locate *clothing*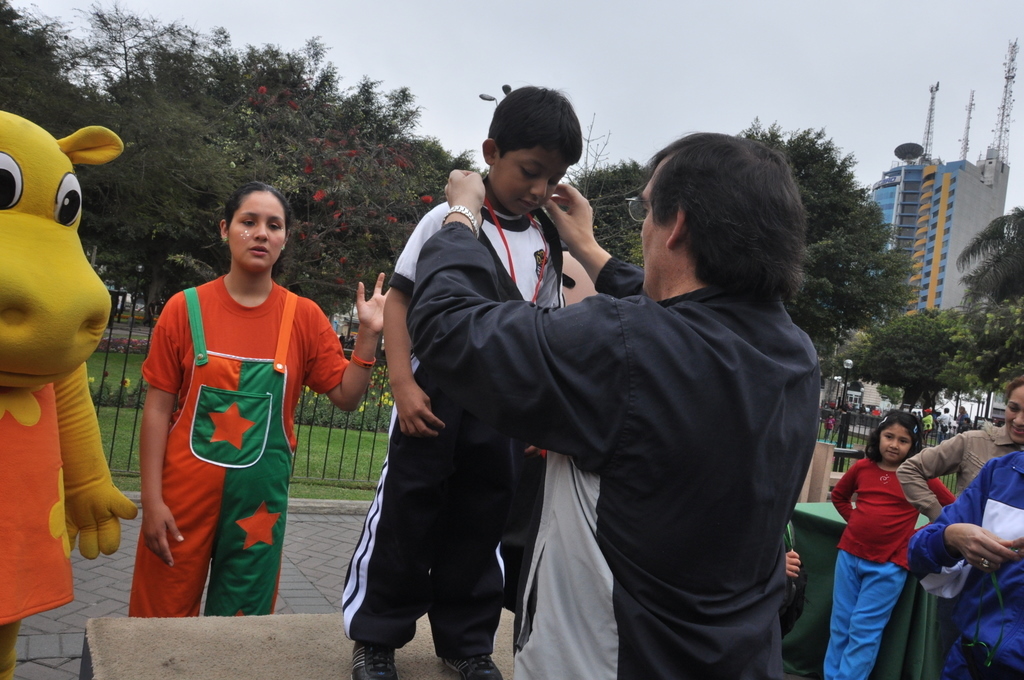
(404,227,824,679)
